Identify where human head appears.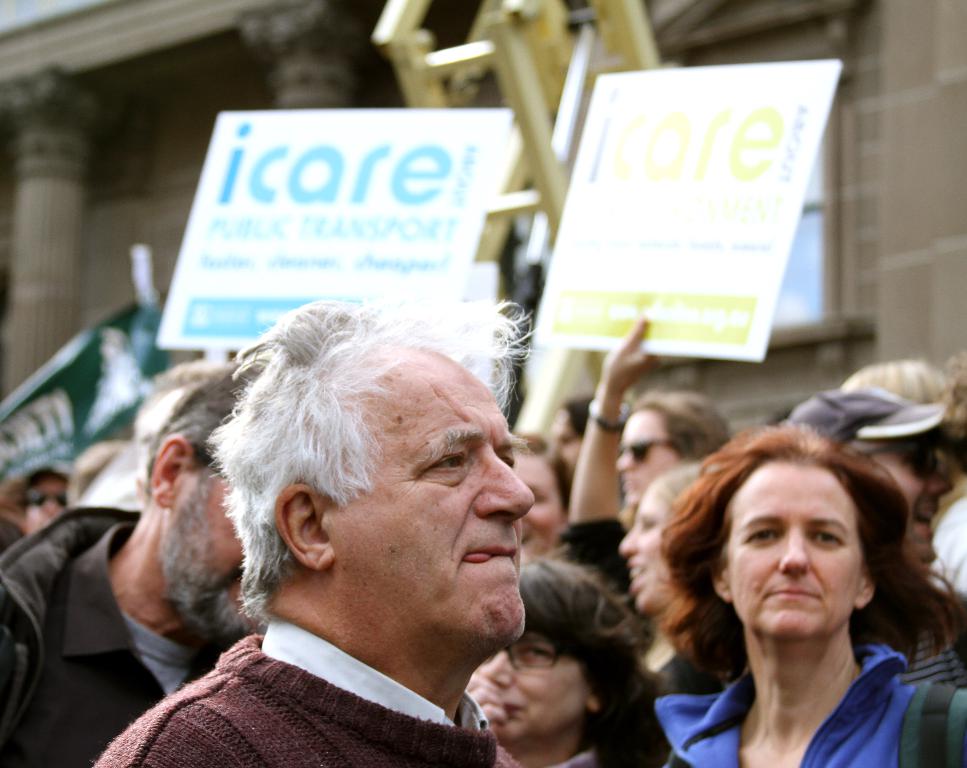
Appears at 227:287:525:637.
